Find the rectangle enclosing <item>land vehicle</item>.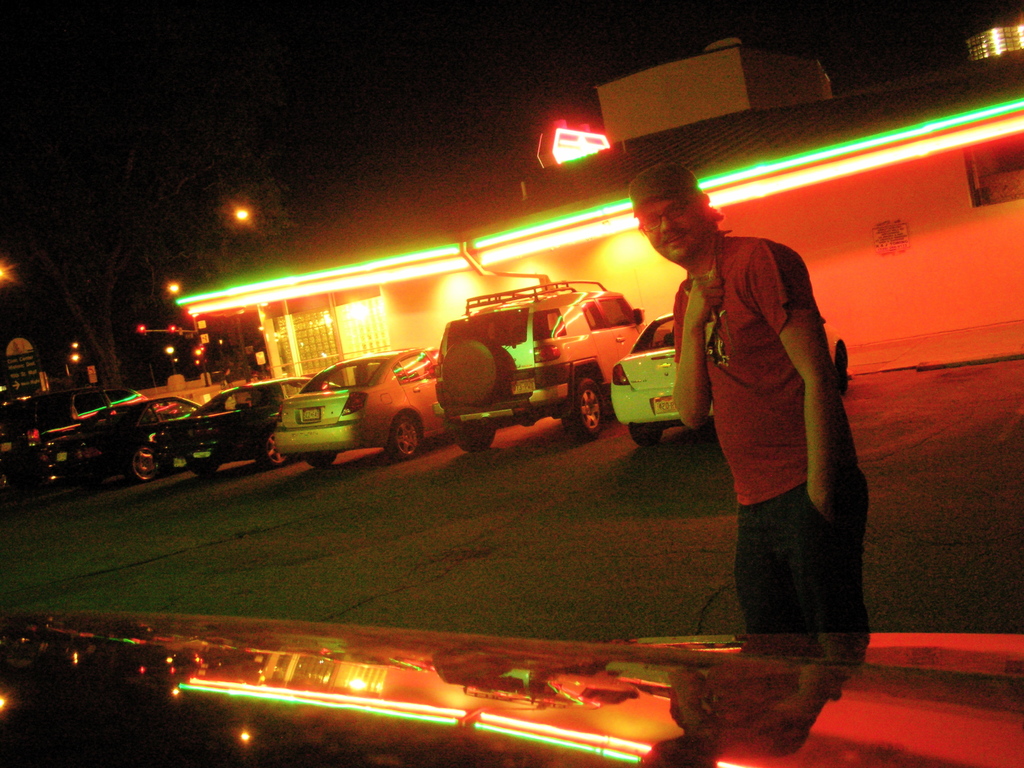
[left=19, top=390, right=148, bottom=450].
